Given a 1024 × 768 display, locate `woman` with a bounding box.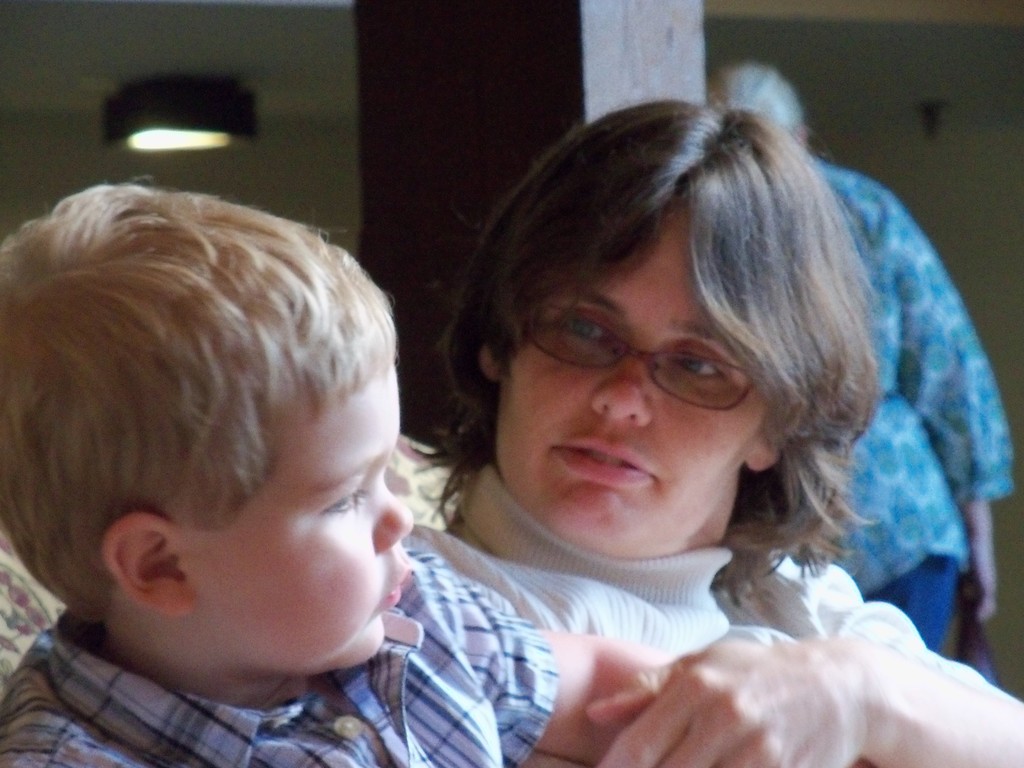
Located: 698 56 1022 662.
